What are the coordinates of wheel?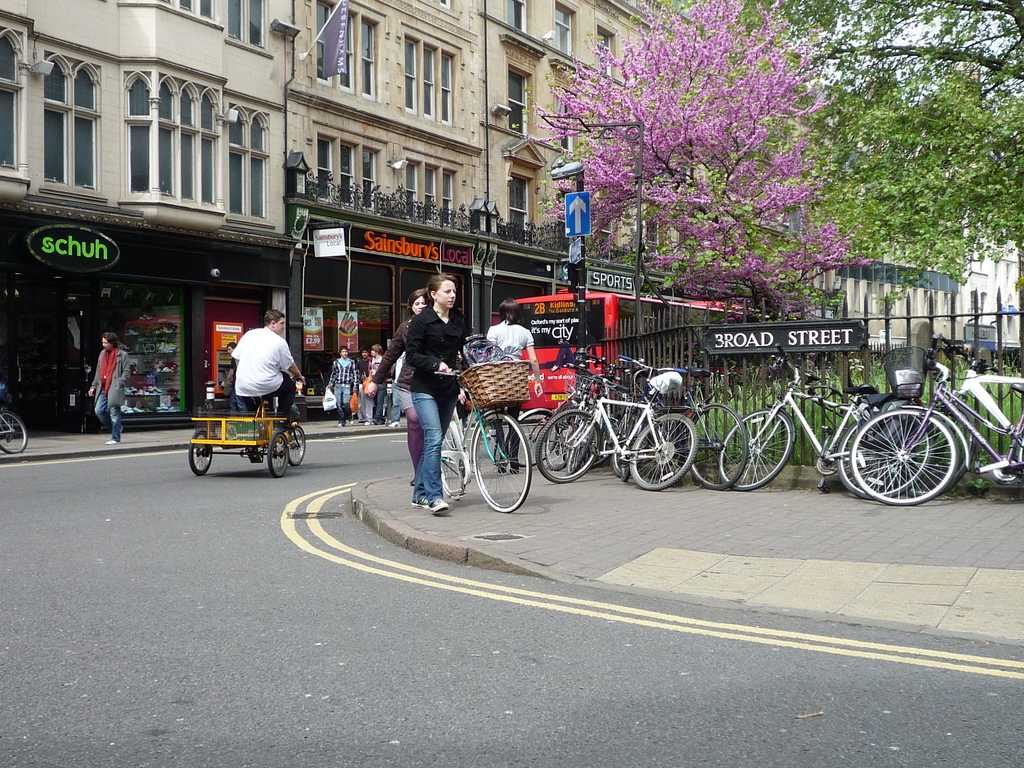
(left=536, top=408, right=599, bottom=485).
